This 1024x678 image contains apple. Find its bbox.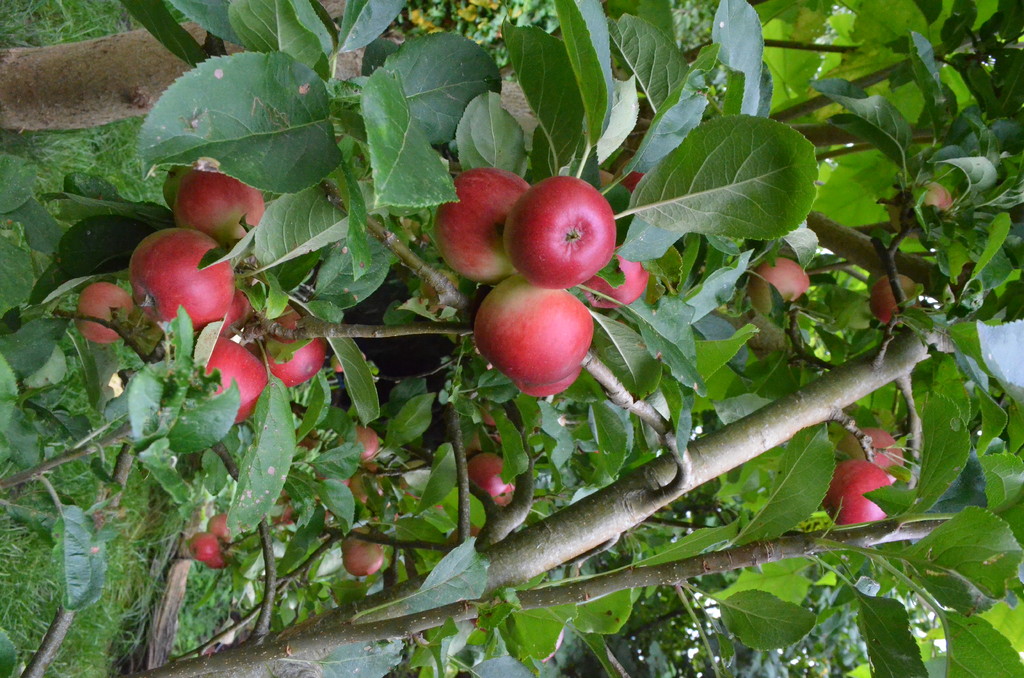
bbox=(579, 248, 648, 311).
